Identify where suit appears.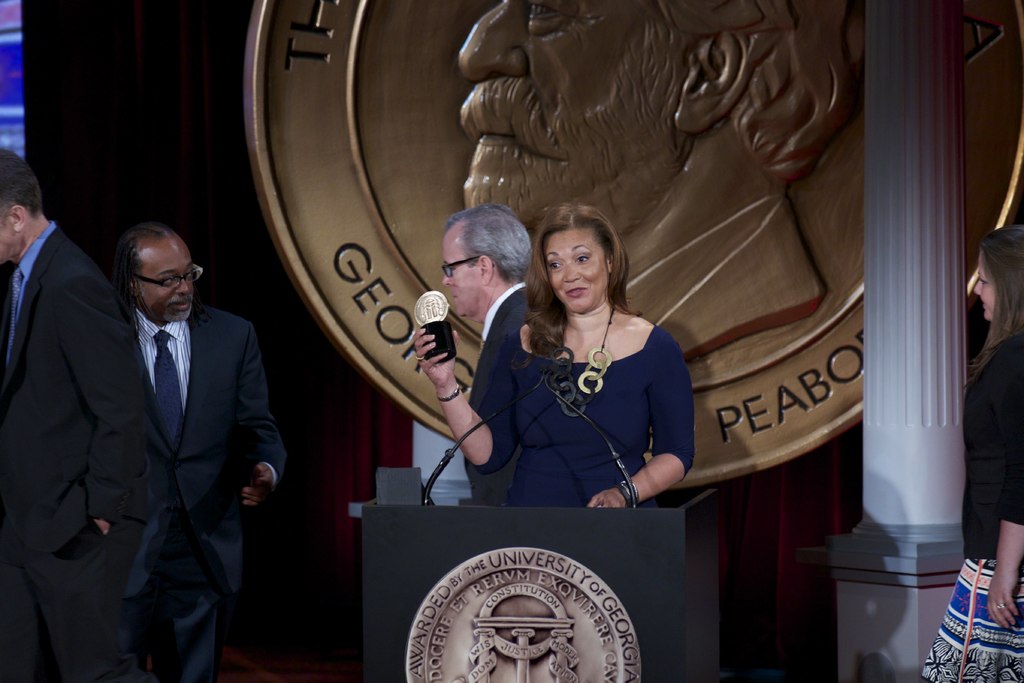
Appears at [1, 170, 131, 636].
